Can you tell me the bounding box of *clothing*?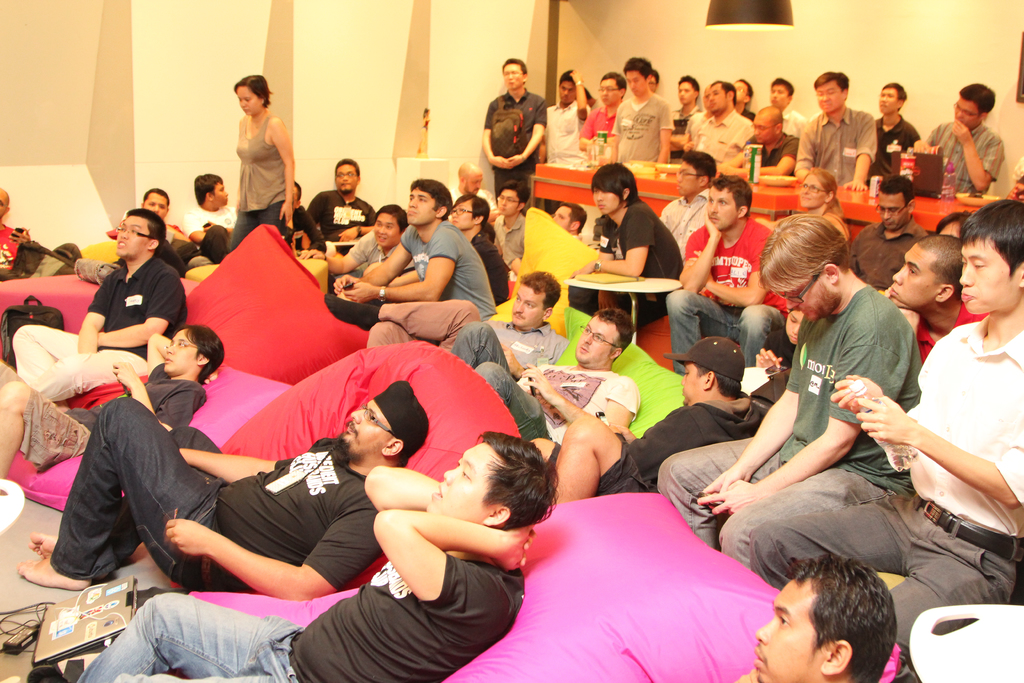
l=851, t=213, r=929, b=286.
